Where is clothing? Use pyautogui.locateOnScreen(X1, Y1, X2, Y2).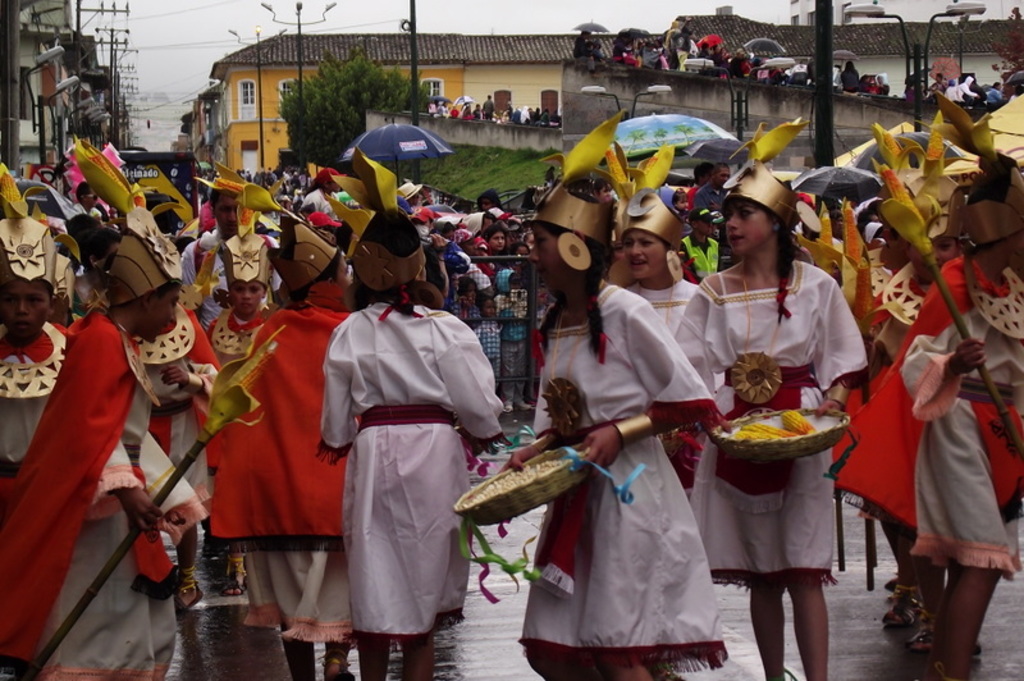
pyautogui.locateOnScreen(211, 296, 262, 369).
